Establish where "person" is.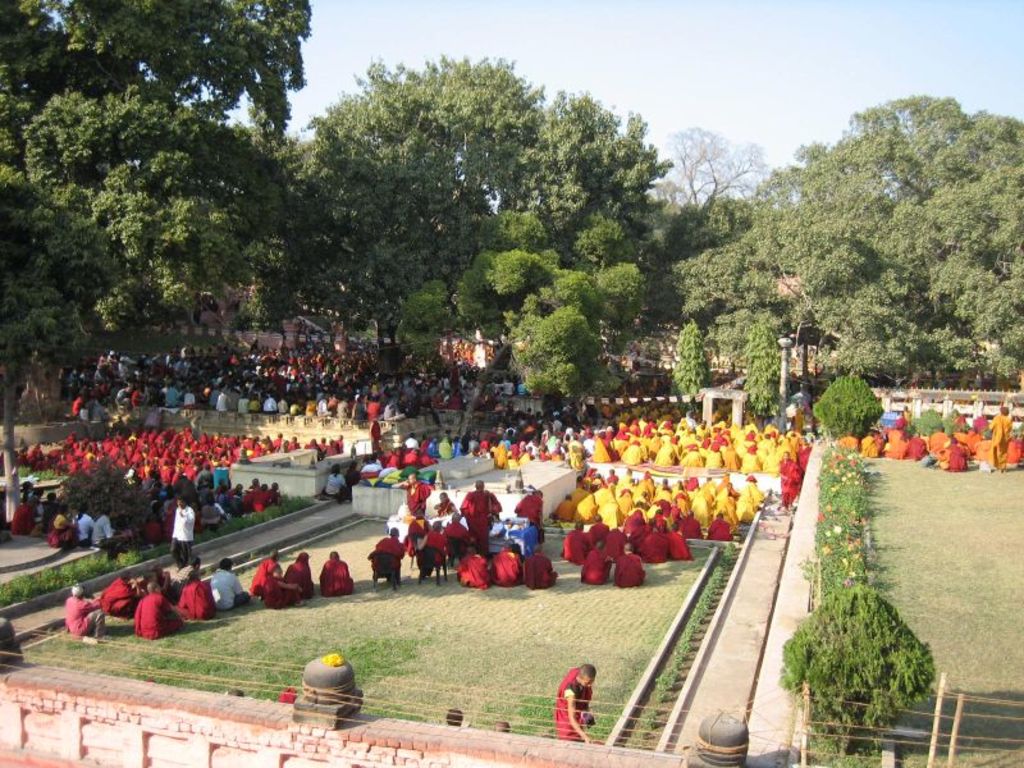
Established at 462 494 506 541.
